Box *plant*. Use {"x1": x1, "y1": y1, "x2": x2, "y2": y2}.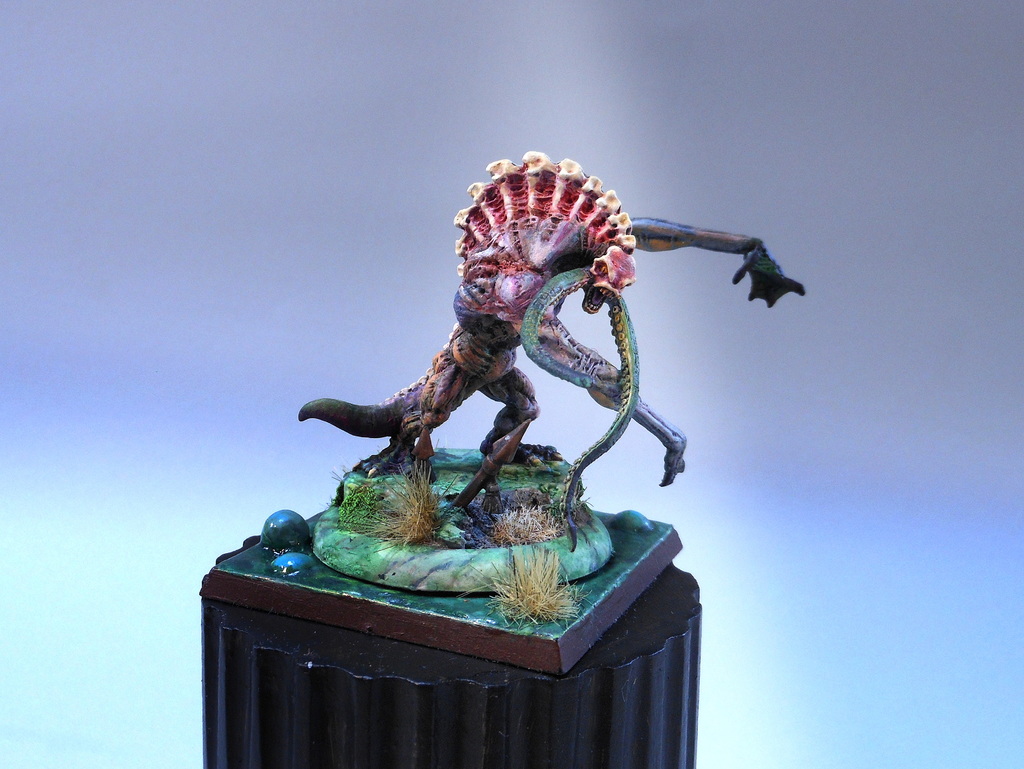
{"x1": 474, "y1": 538, "x2": 577, "y2": 631}.
